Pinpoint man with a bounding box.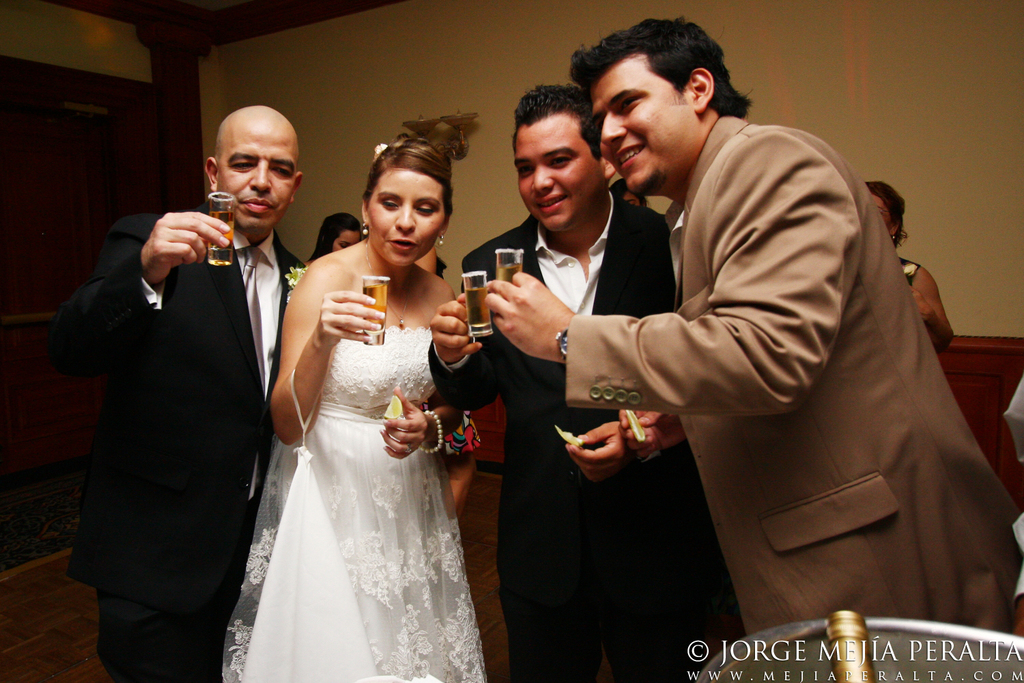
[65,92,314,669].
